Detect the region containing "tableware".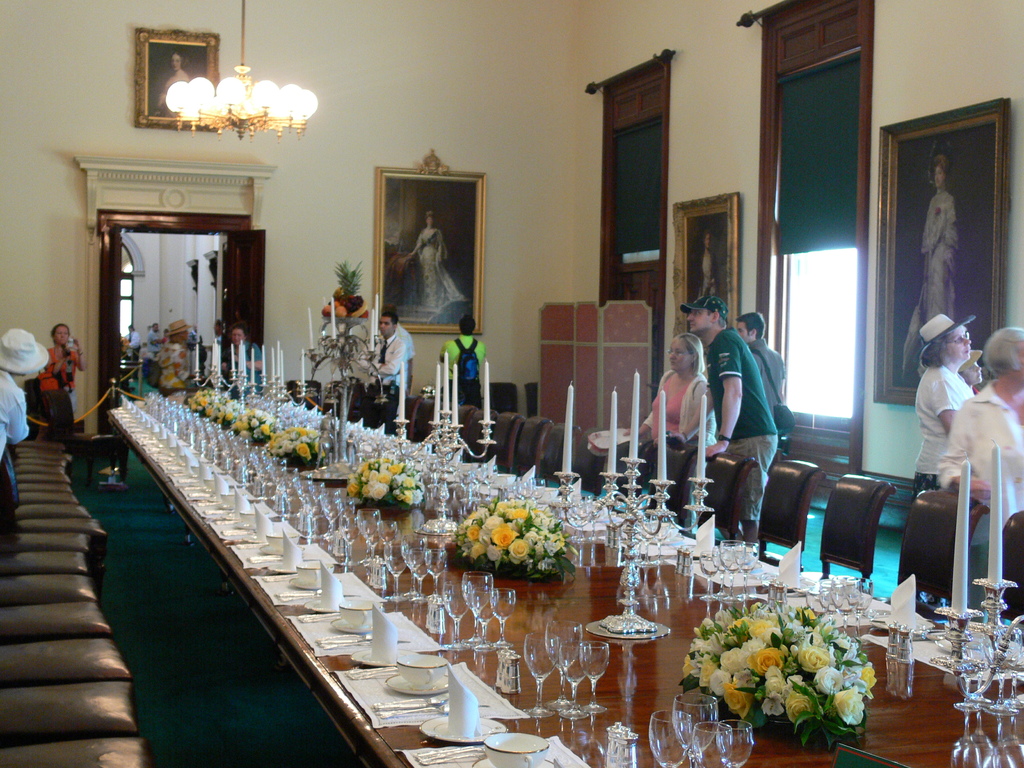
box(373, 695, 447, 723).
